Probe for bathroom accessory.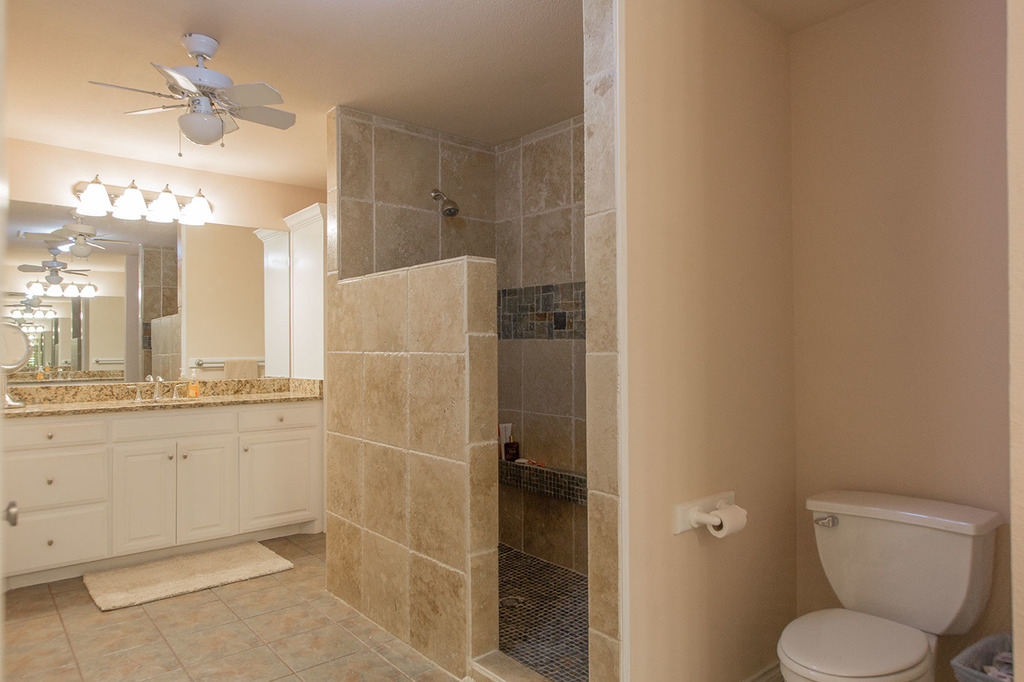
Probe result: bbox=[693, 496, 749, 544].
